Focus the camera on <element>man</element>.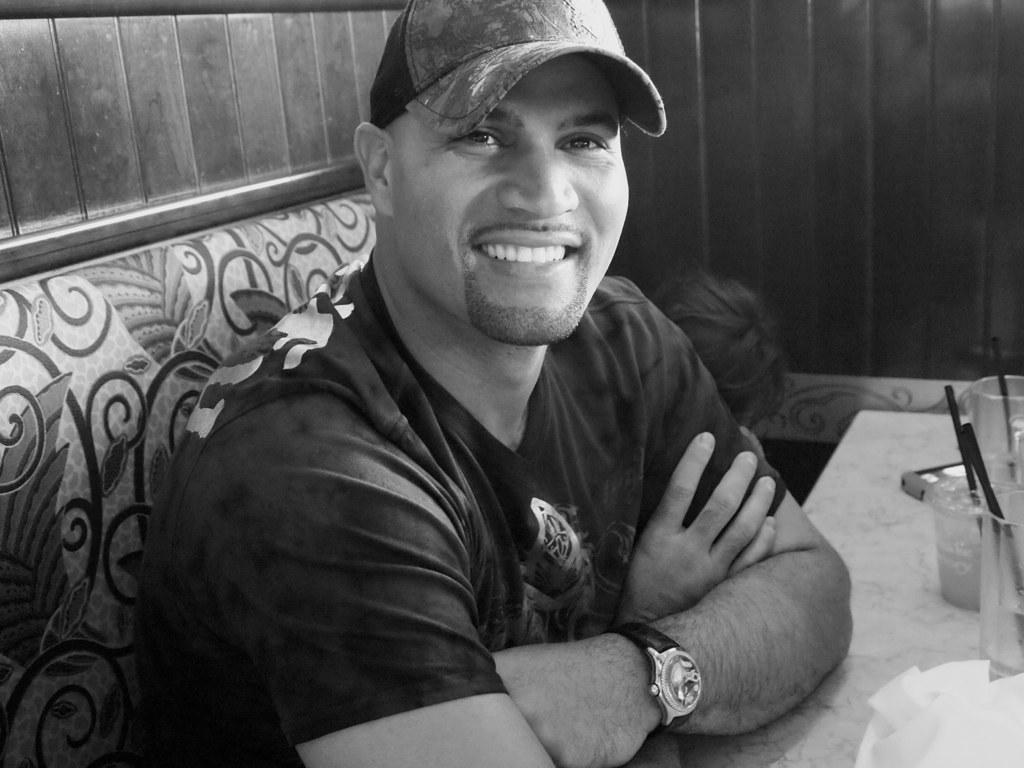
Focus region: 95, 18, 892, 750.
